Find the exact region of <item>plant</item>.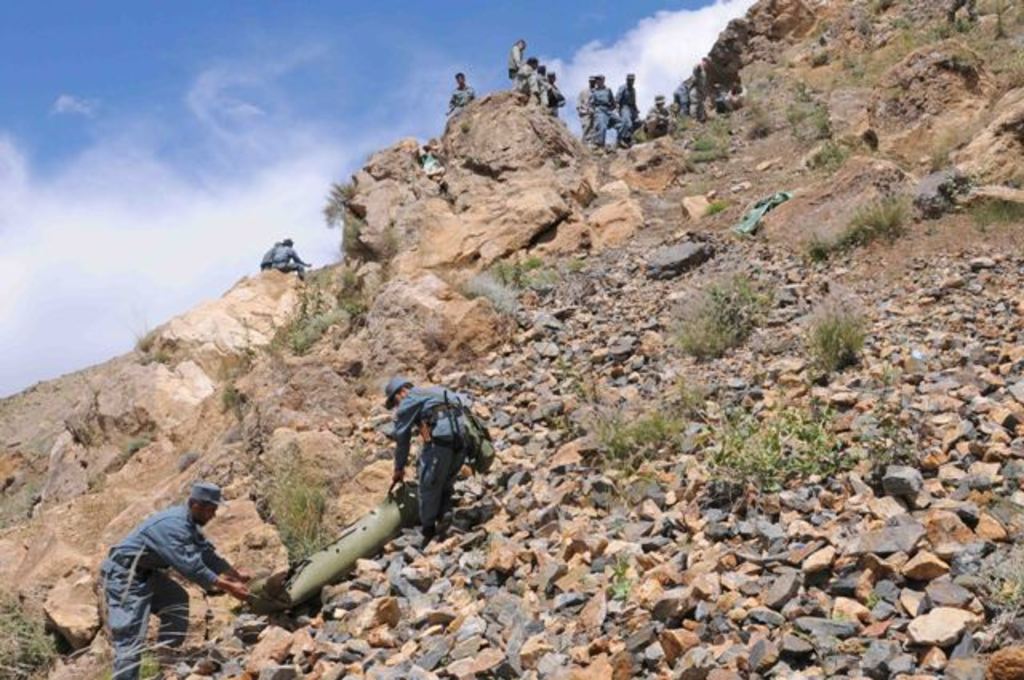
Exact region: rect(971, 197, 1022, 224).
